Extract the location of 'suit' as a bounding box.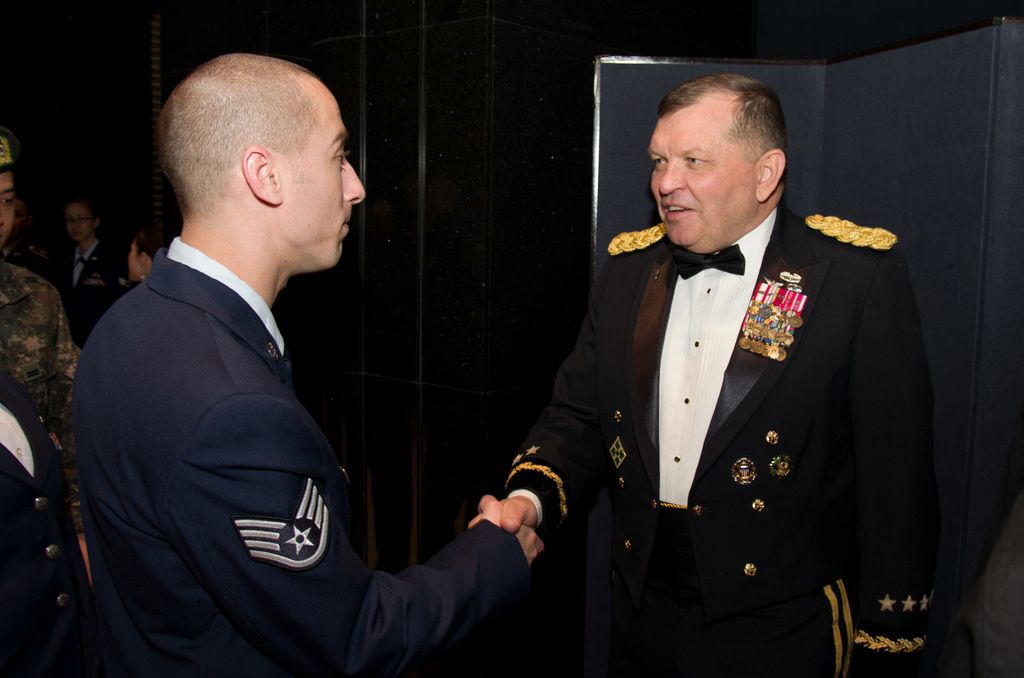
box(0, 370, 94, 677).
